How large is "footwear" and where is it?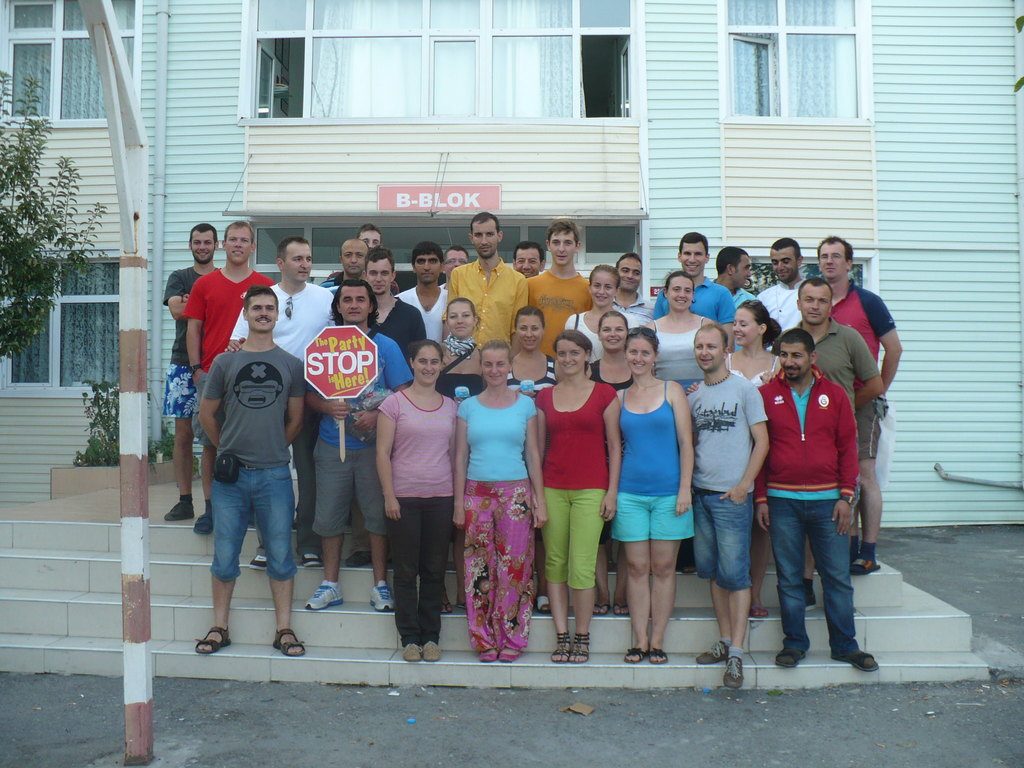
Bounding box: 299:549:315:569.
